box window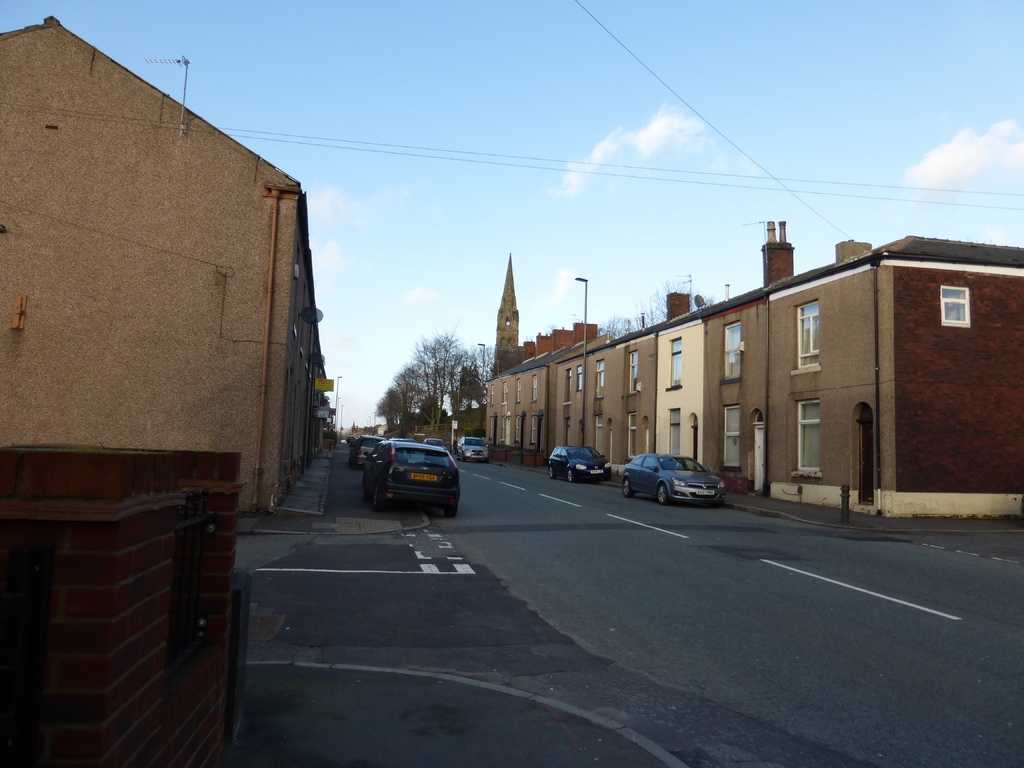
locate(500, 416, 506, 442)
